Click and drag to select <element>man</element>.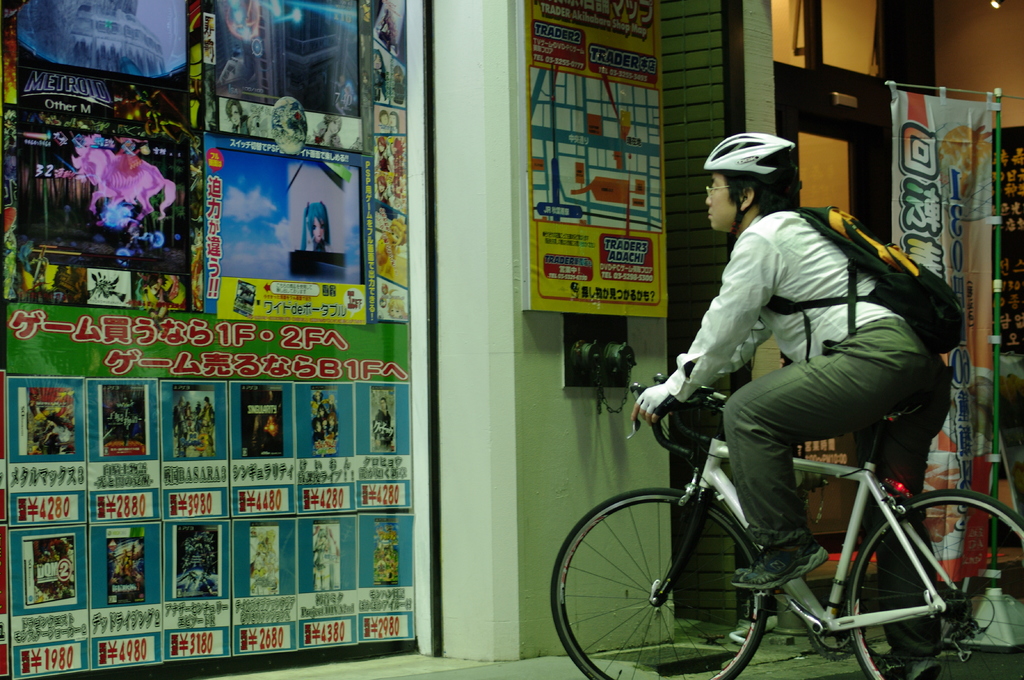
Selection: (x1=625, y1=162, x2=973, y2=622).
